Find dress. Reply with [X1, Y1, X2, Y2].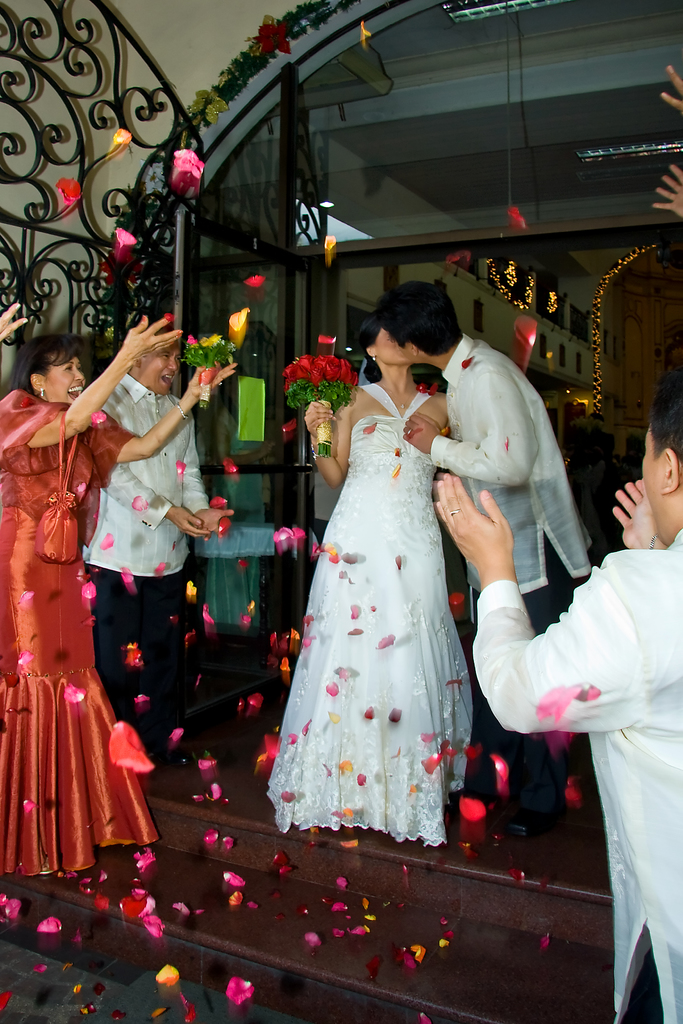
[265, 383, 471, 846].
